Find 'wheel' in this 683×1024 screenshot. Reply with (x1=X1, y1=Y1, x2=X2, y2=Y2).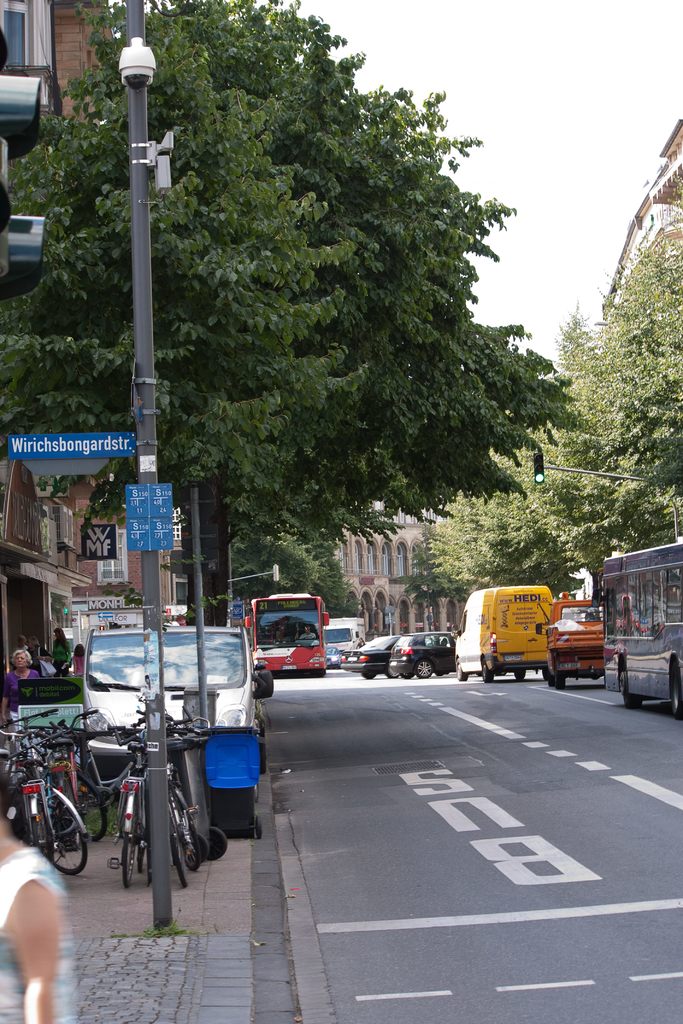
(x1=483, y1=659, x2=491, y2=687).
